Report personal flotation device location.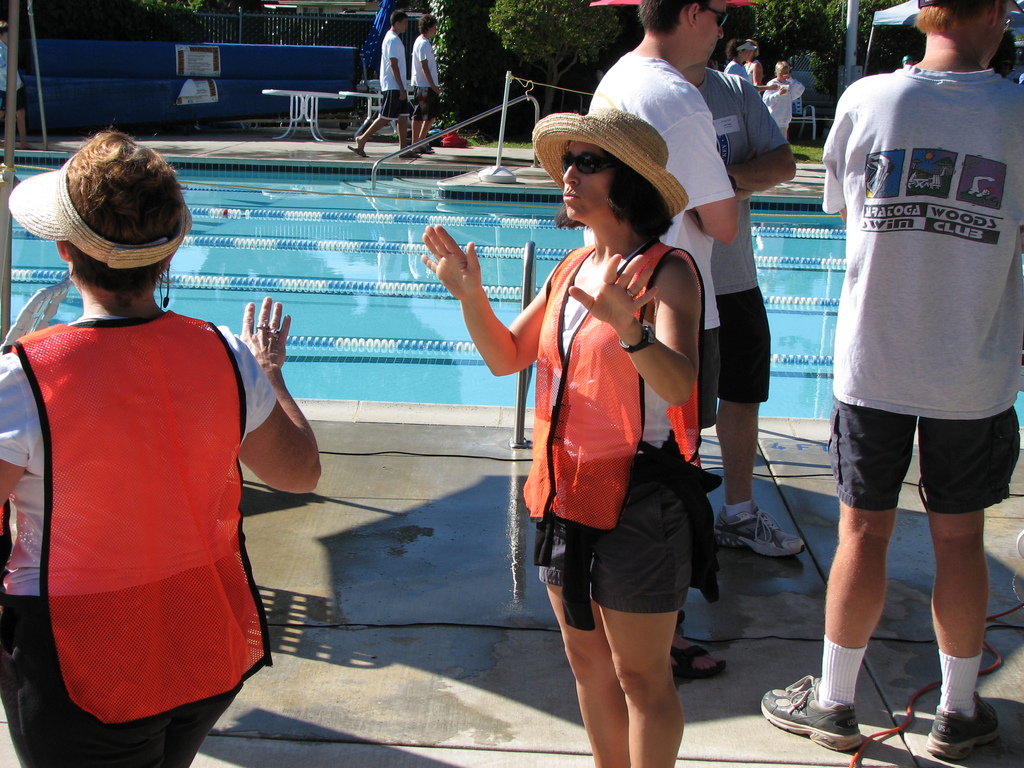
Report: [left=517, top=234, right=705, bottom=530].
